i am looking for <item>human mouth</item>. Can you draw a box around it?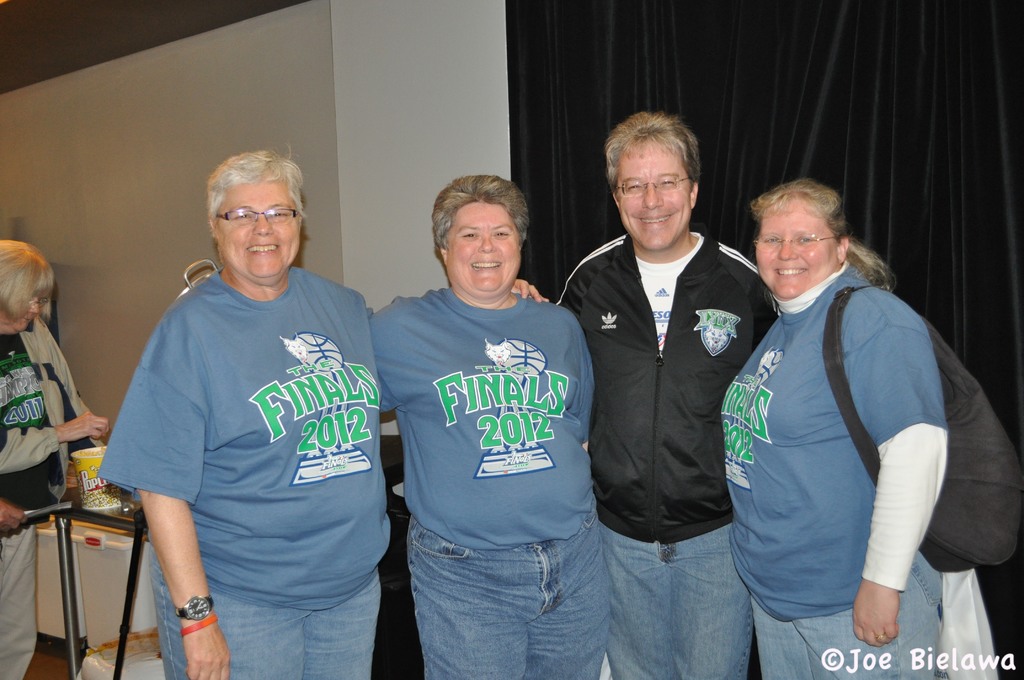
Sure, the bounding box is bbox=(247, 245, 278, 255).
